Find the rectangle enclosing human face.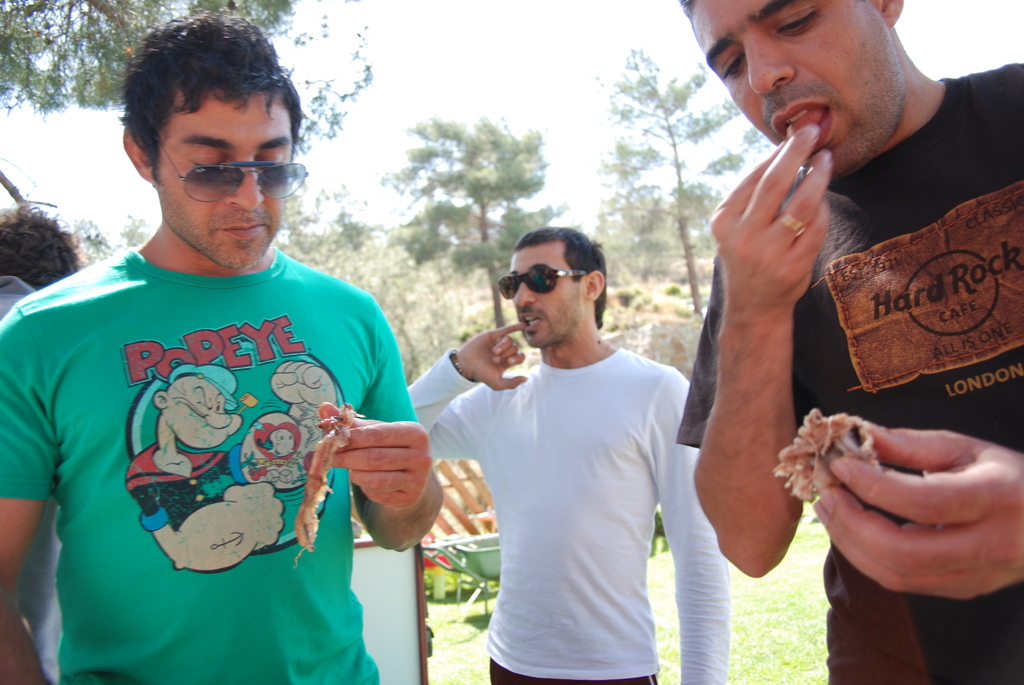
bbox=(509, 241, 582, 347).
